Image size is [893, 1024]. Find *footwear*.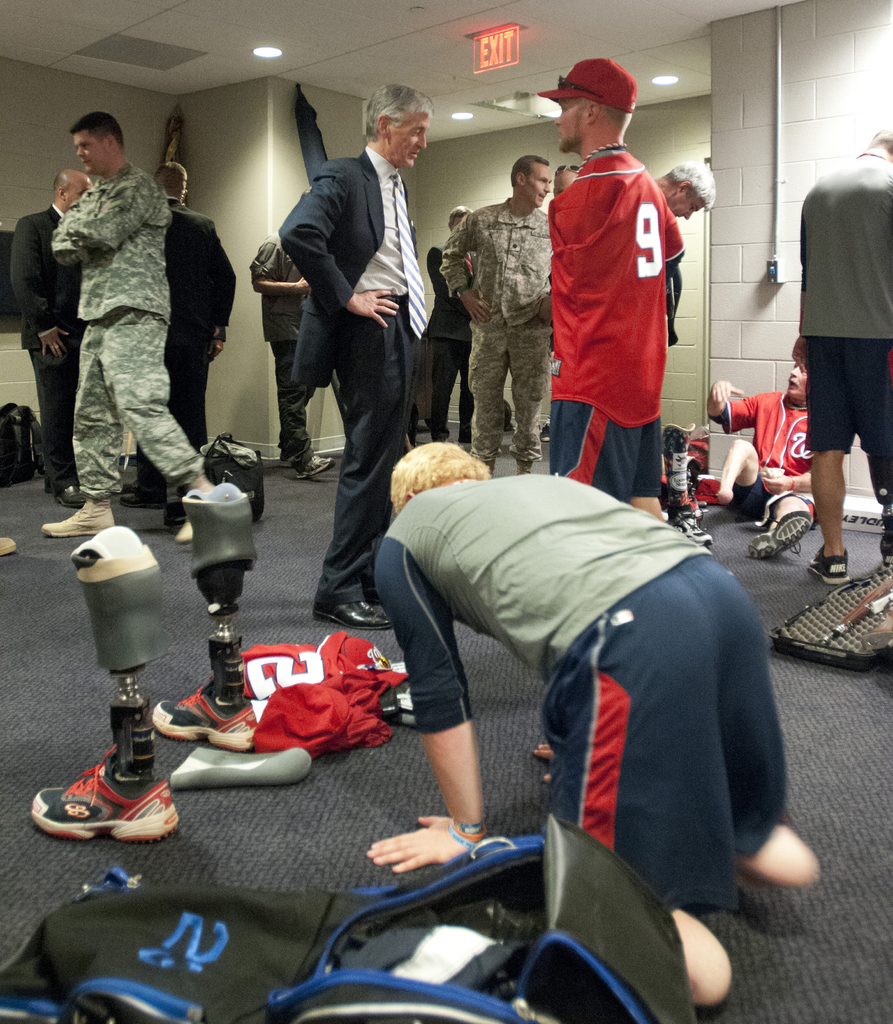
313 602 391 637.
